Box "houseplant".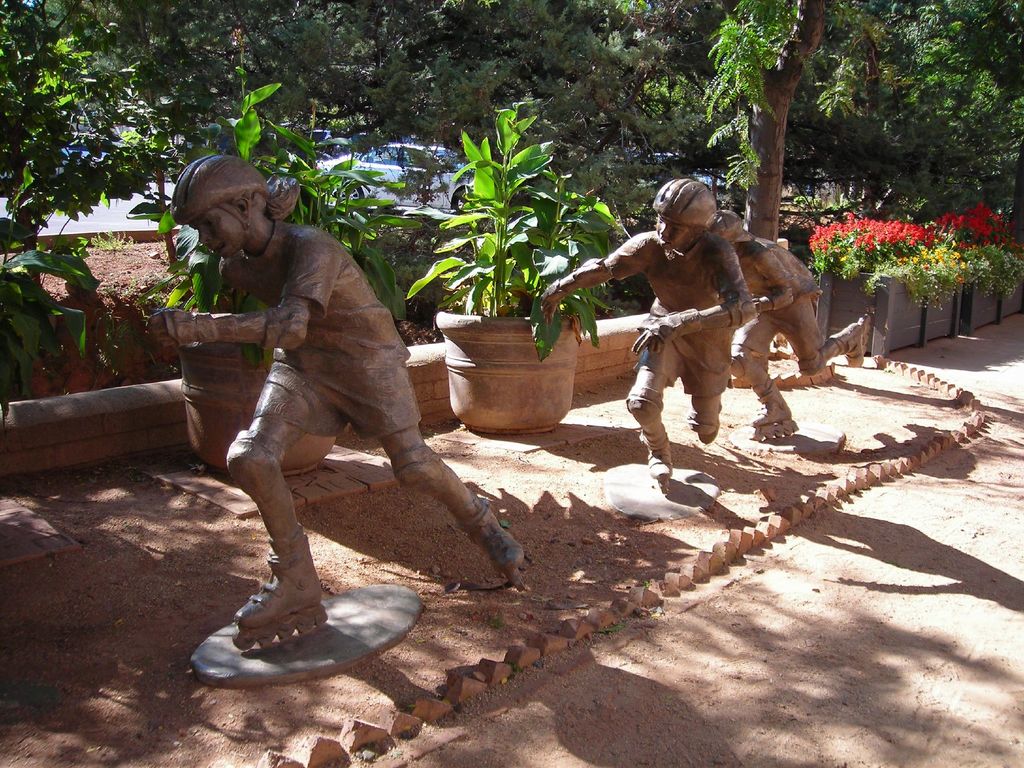
<bbox>934, 198, 1023, 336</bbox>.
